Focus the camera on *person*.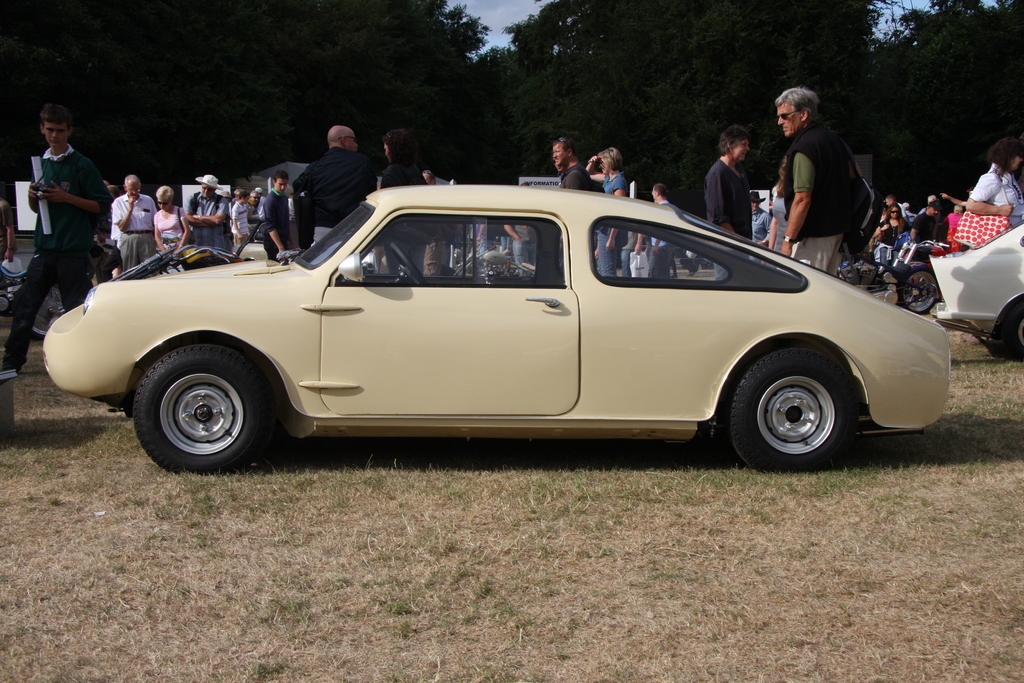
Focus region: 651/180/675/279.
